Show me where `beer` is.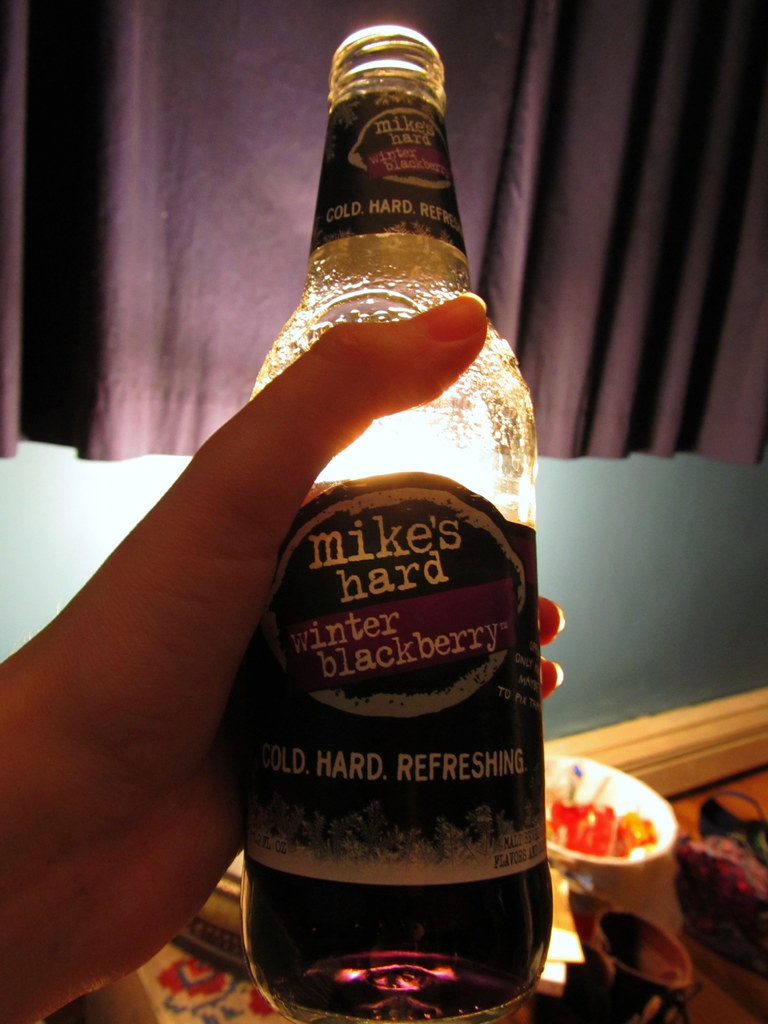
`beer` is at rect(242, 34, 558, 1008).
